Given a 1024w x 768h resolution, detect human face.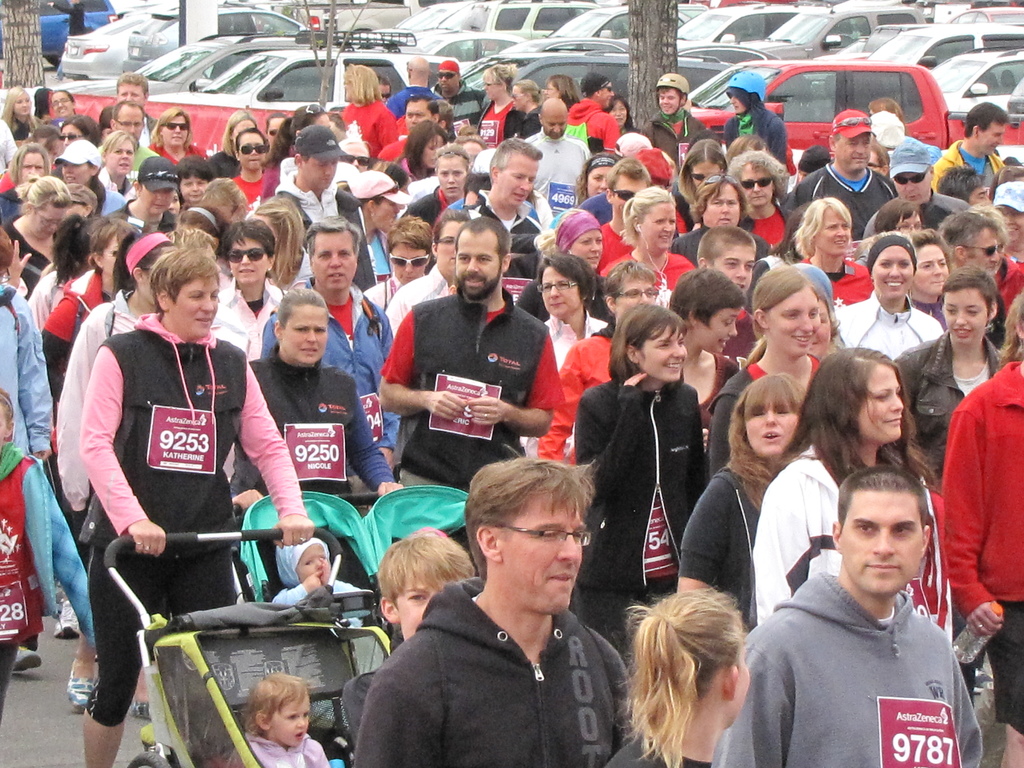
915 241 948 297.
